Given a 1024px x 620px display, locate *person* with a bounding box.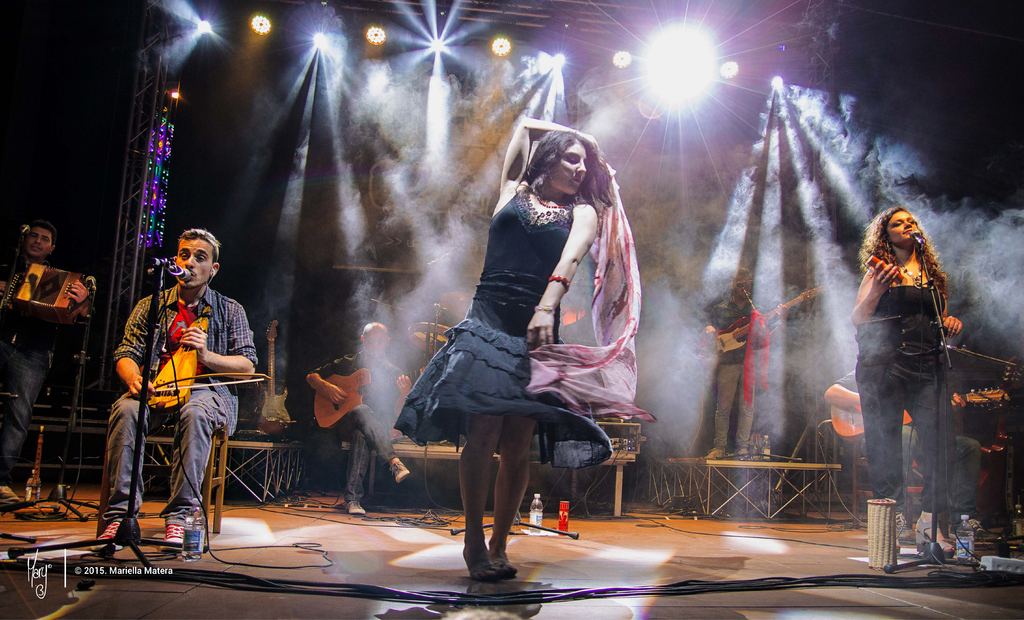
Located: [392, 110, 609, 583].
